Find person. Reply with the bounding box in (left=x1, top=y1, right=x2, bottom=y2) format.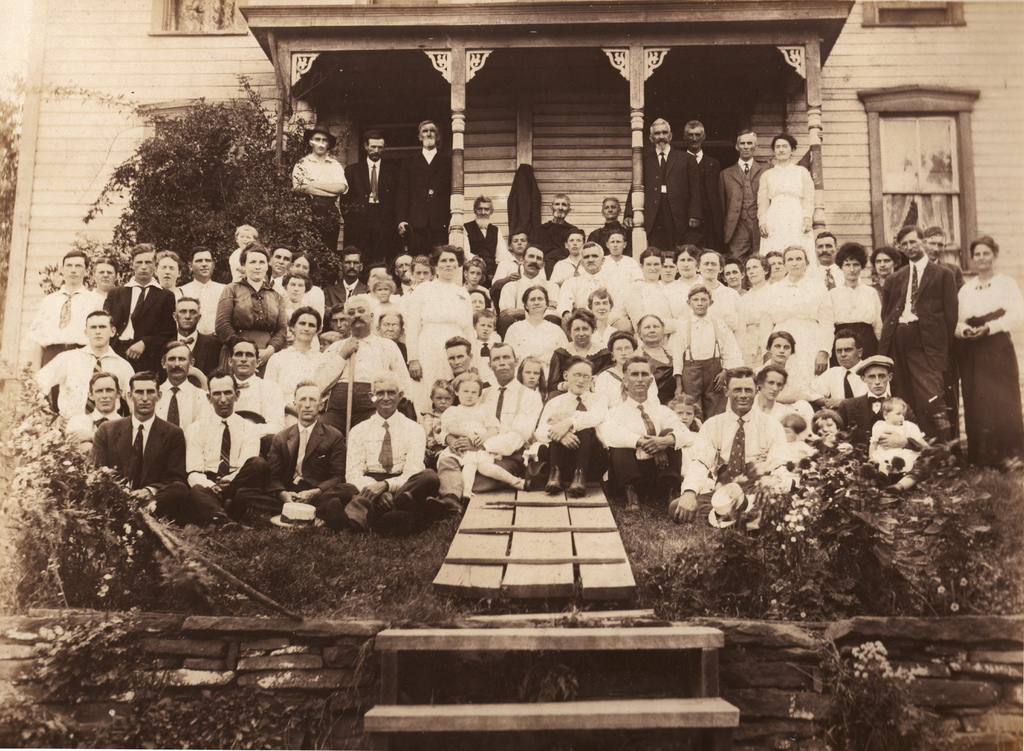
(left=266, top=306, right=329, bottom=429).
